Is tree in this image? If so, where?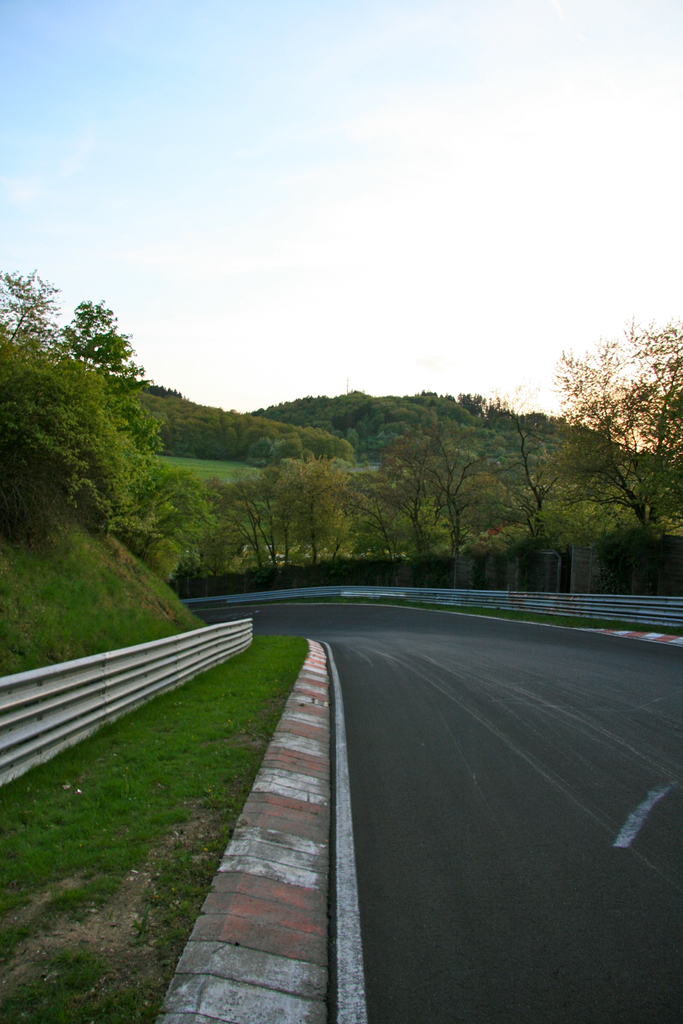
Yes, at 192/475/276/577.
